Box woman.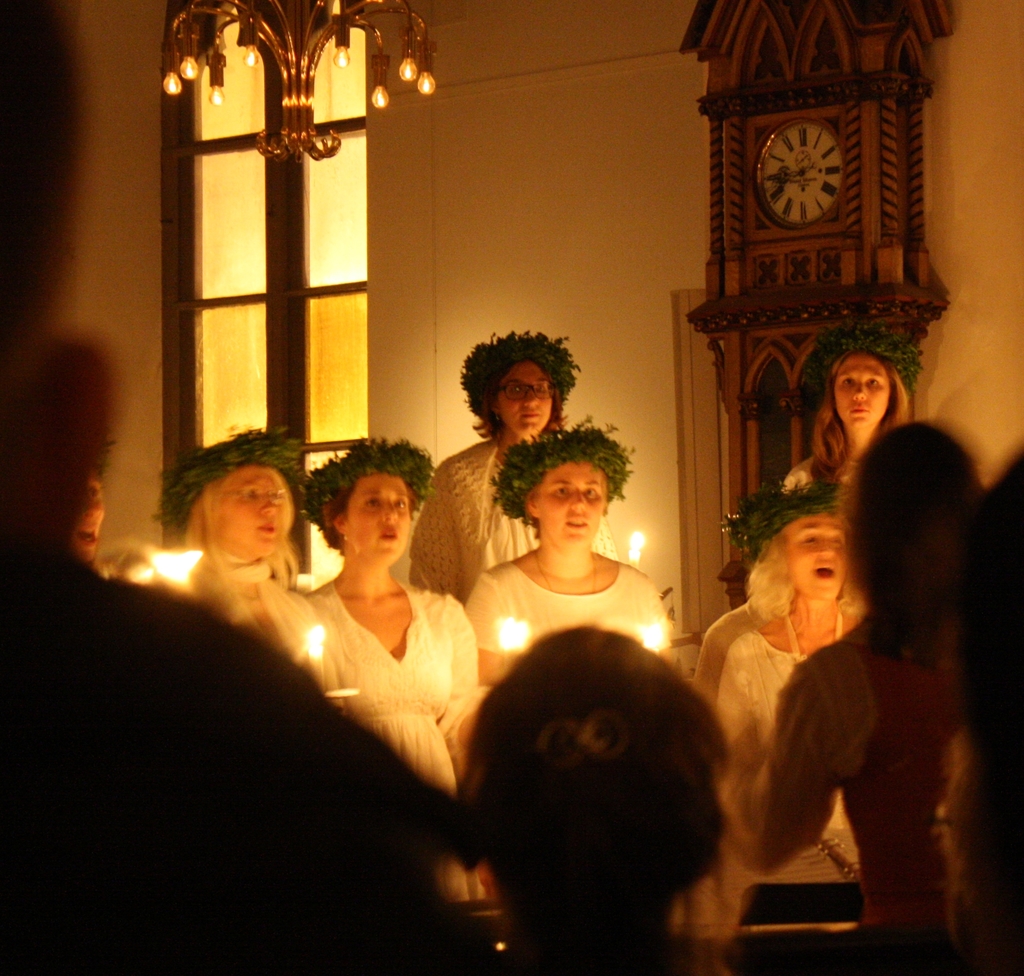
(x1=408, y1=327, x2=625, y2=609).
